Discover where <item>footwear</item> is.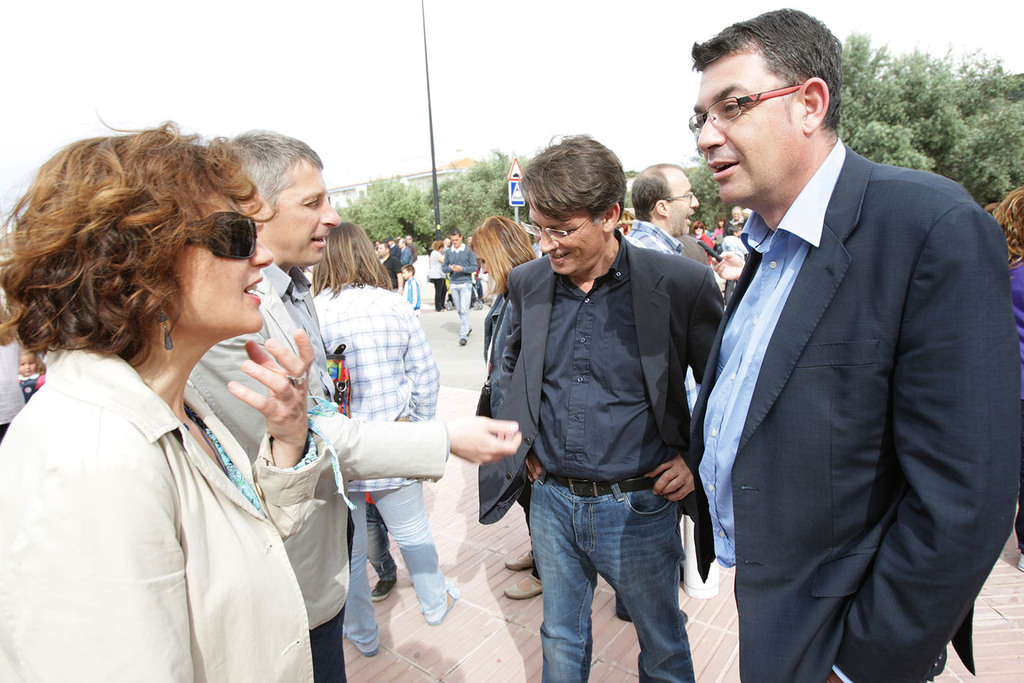
Discovered at (x1=680, y1=609, x2=689, y2=625).
